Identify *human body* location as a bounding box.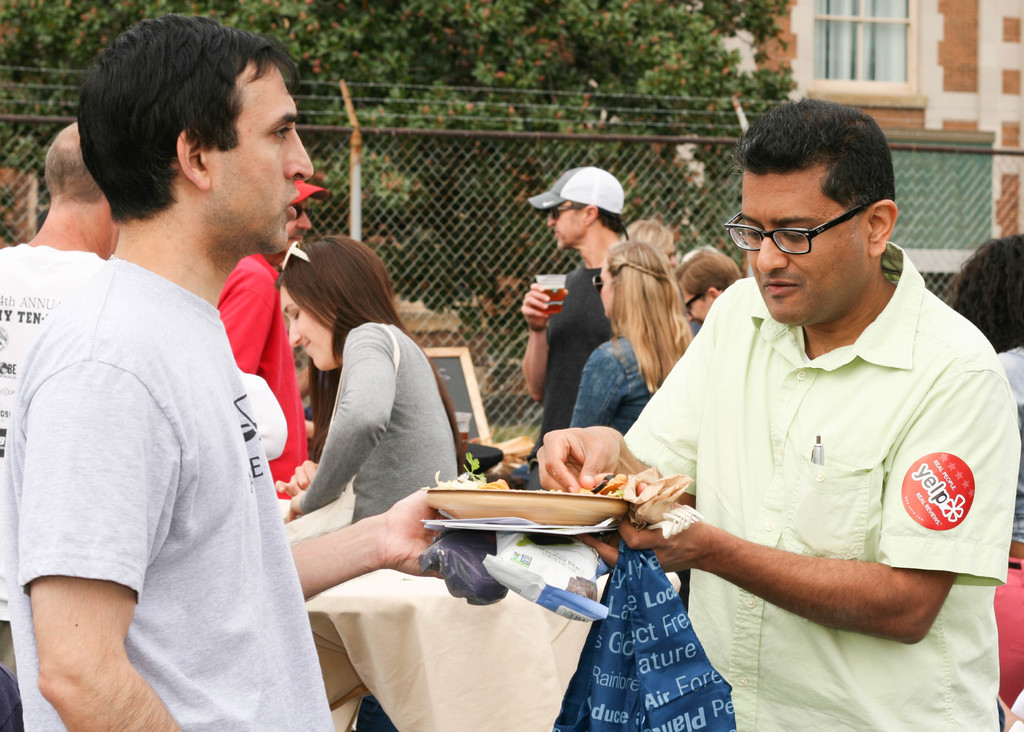
pyautogui.locateOnScreen(219, 179, 326, 498).
